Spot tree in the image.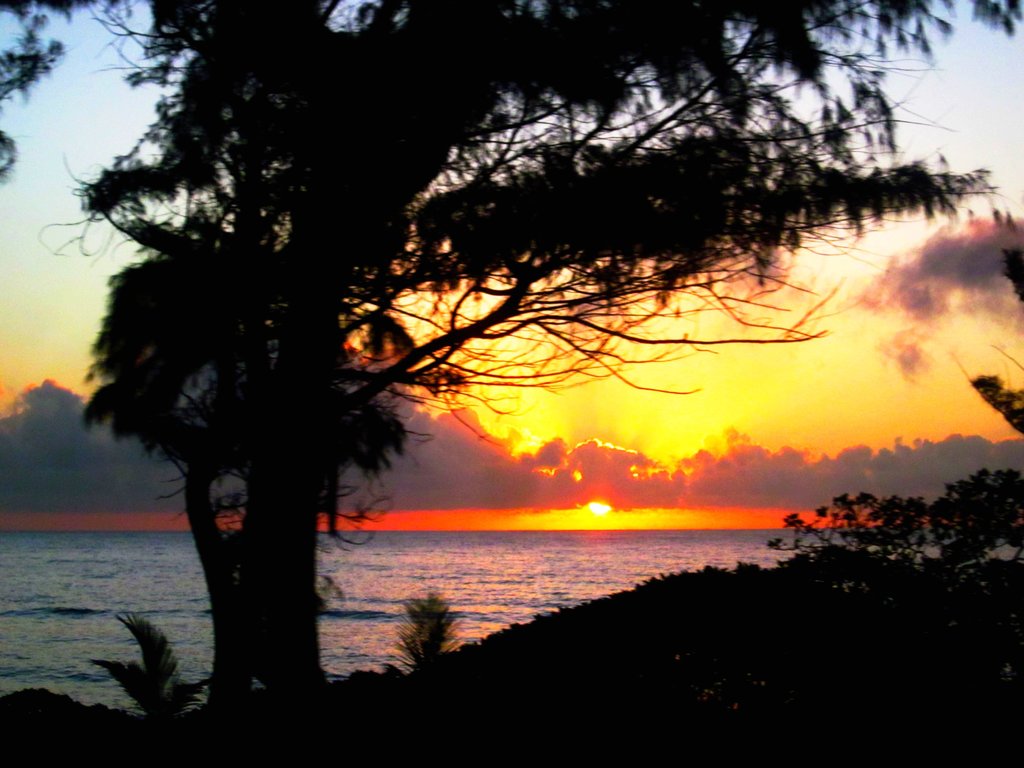
tree found at (left=52, top=19, right=986, bottom=675).
